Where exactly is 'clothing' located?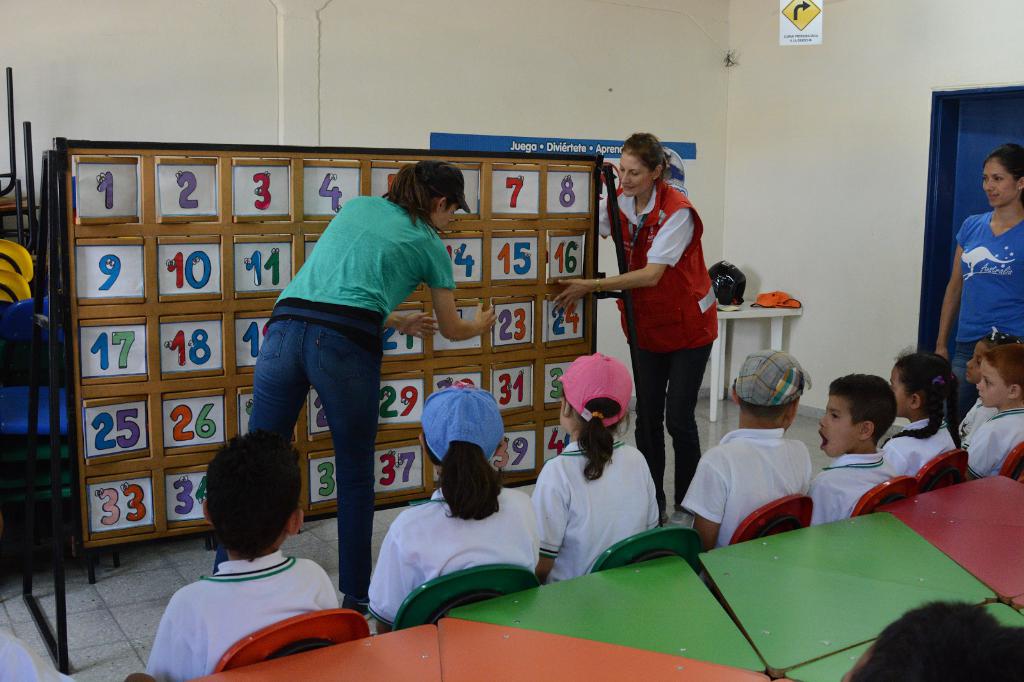
Its bounding box is rect(234, 154, 452, 555).
